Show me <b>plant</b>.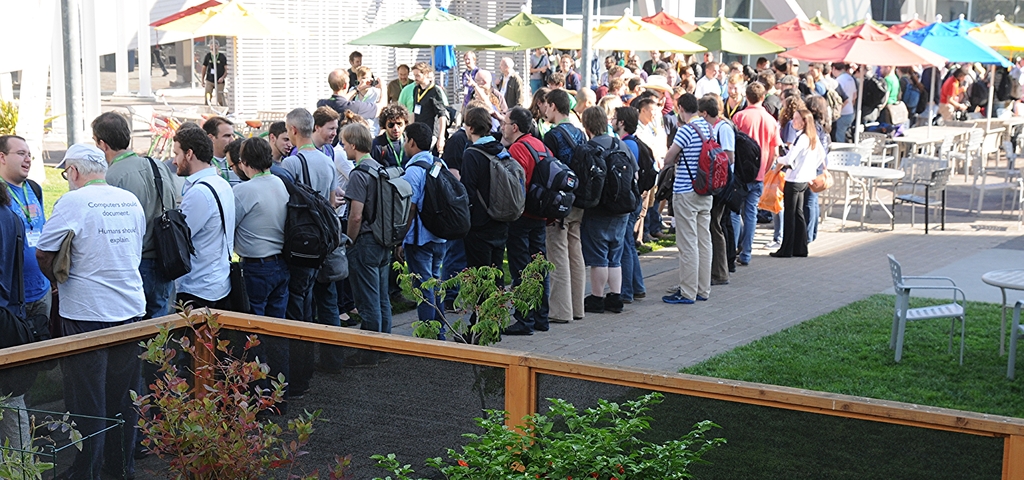
<b>plant</b> is here: Rect(42, 171, 68, 213).
